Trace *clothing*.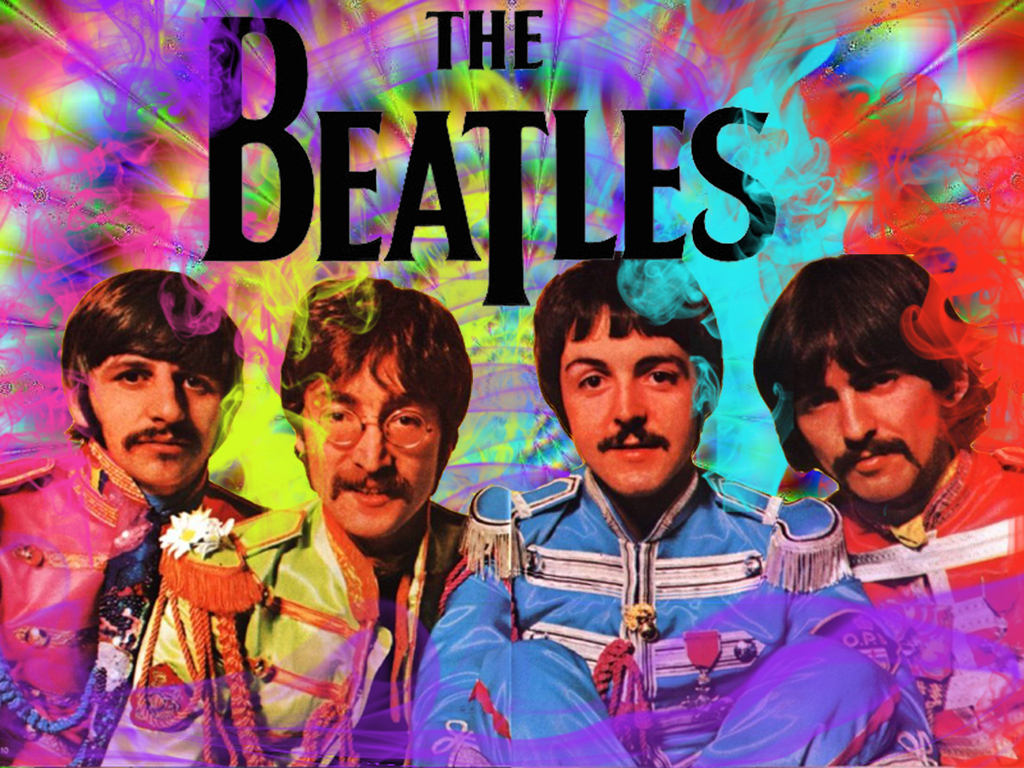
Traced to bbox=(96, 491, 466, 767).
